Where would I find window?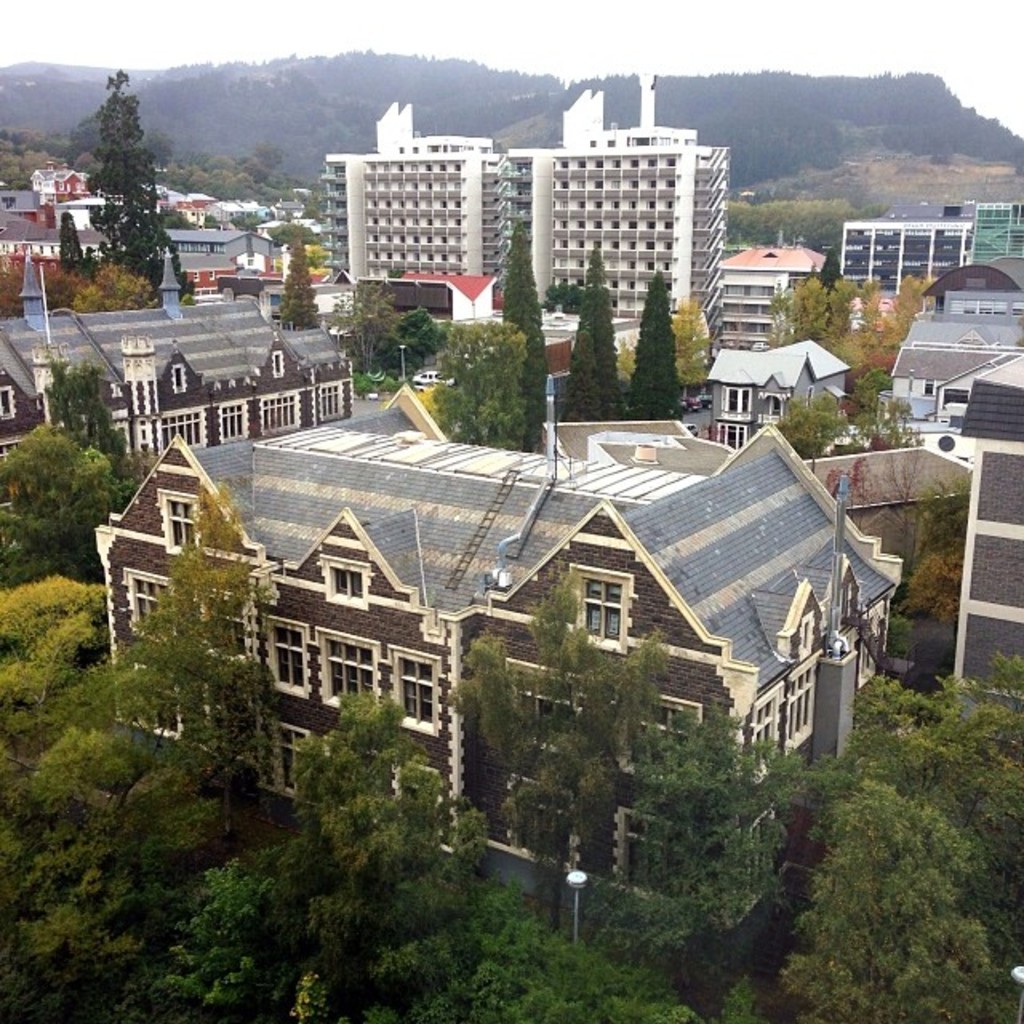
At bbox(114, 659, 182, 731).
